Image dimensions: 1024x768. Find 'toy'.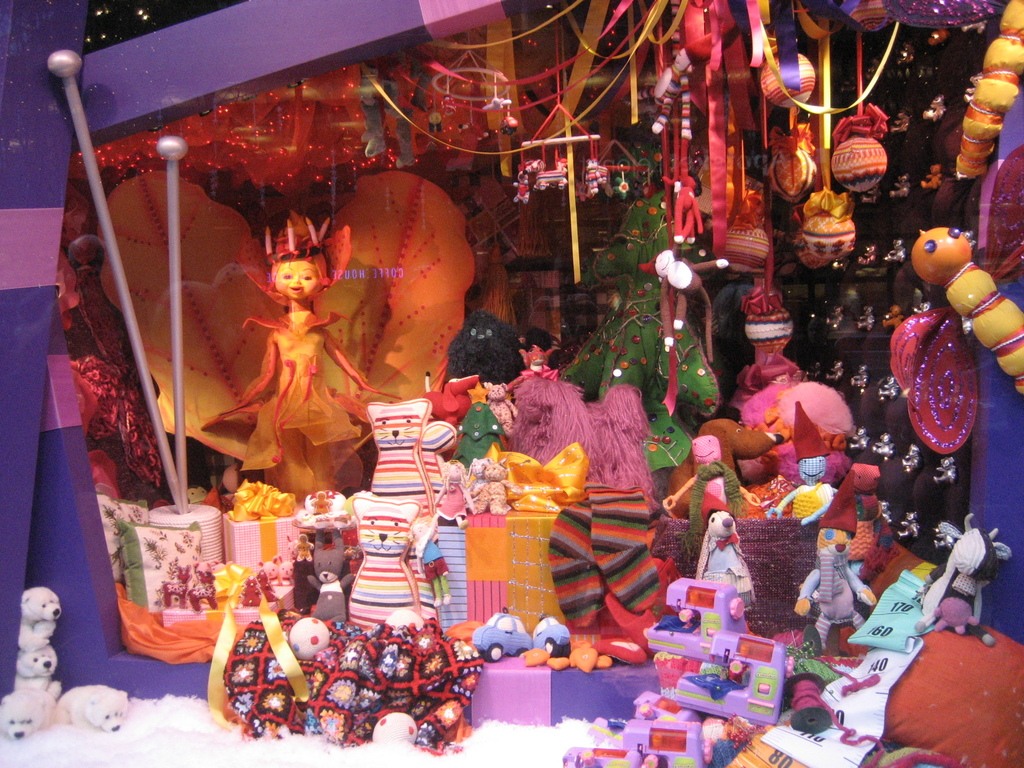
BBox(695, 508, 756, 610).
